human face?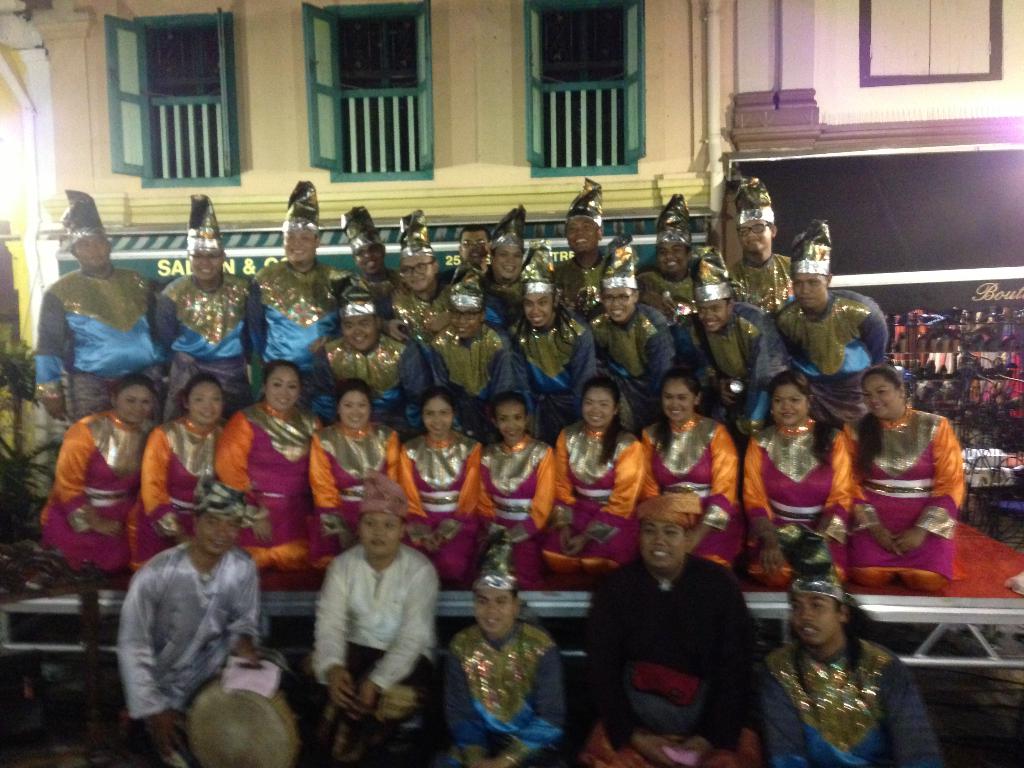
crop(525, 292, 552, 326)
